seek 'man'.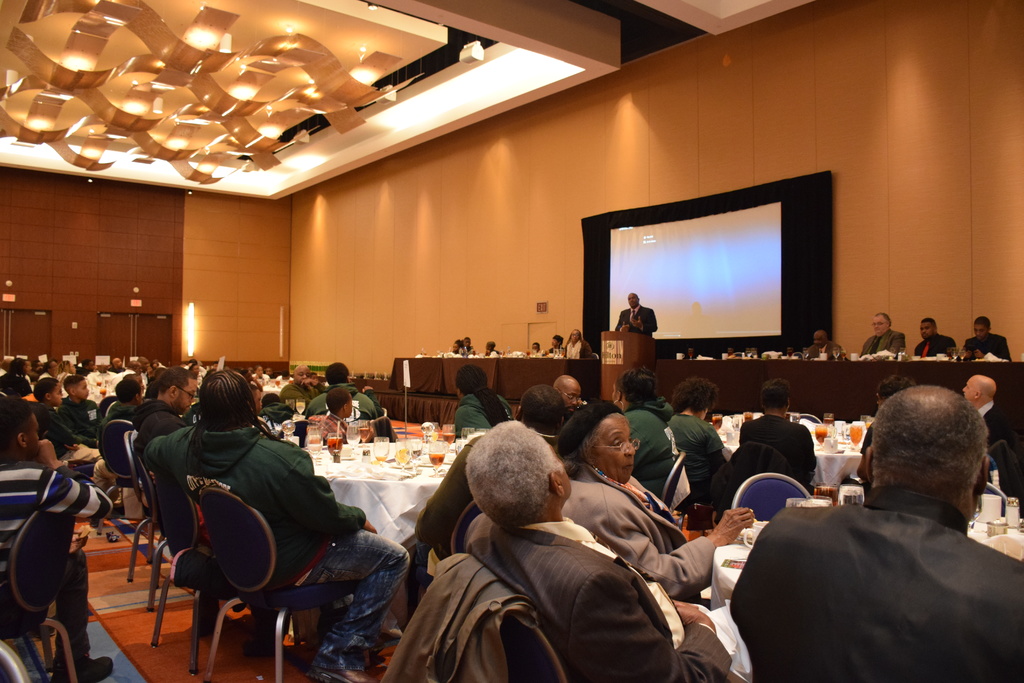
BBox(963, 373, 1023, 493).
